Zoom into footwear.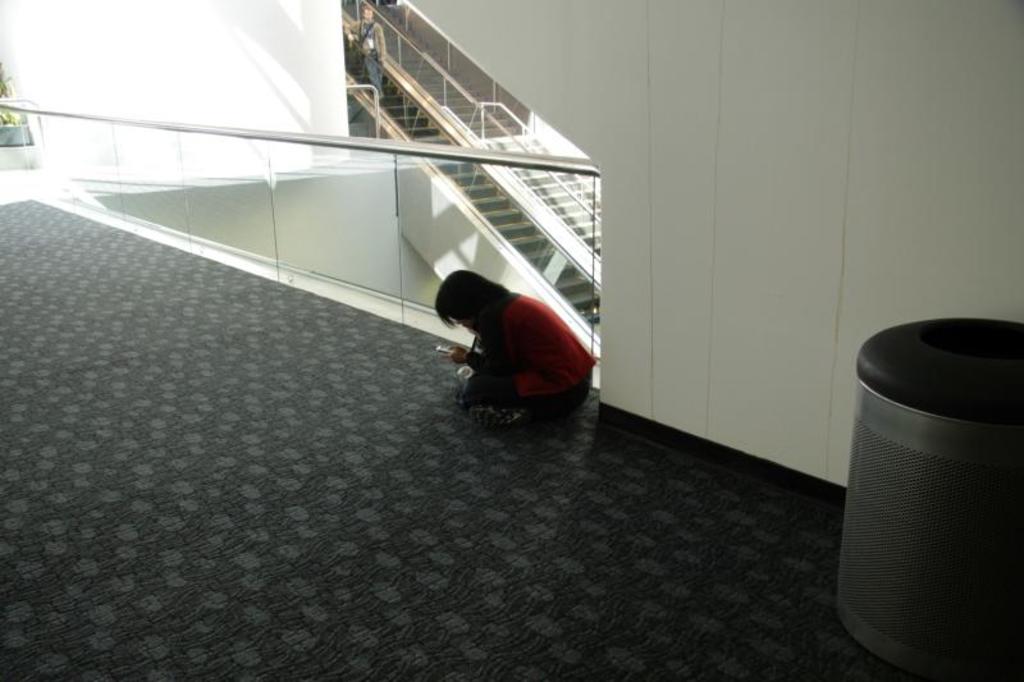
Zoom target: box=[462, 406, 534, 431].
